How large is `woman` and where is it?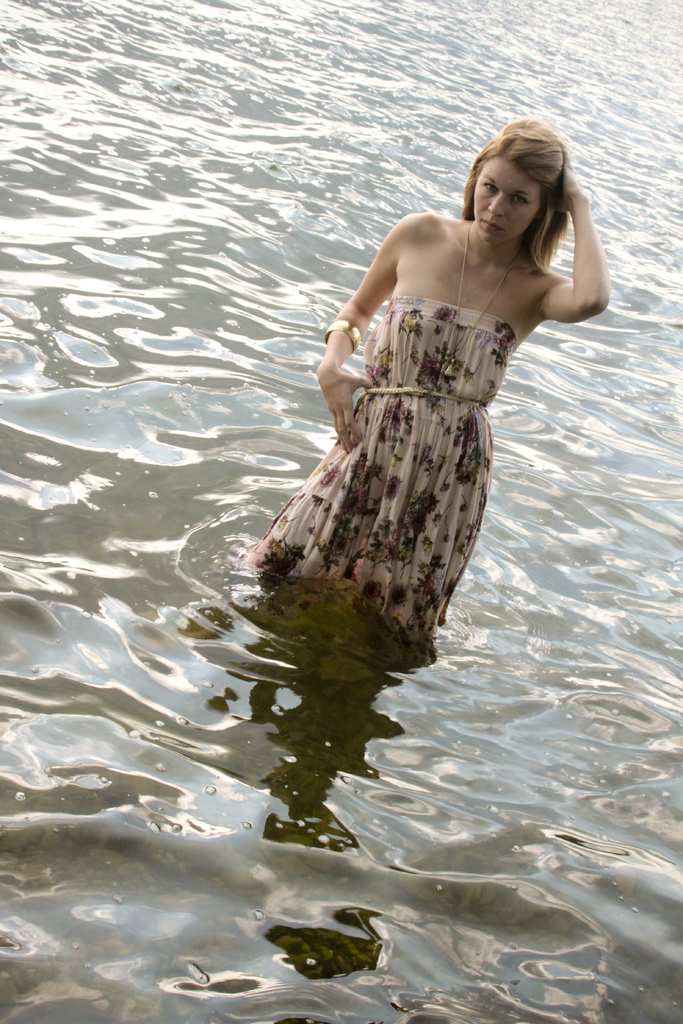
Bounding box: locate(264, 126, 586, 669).
